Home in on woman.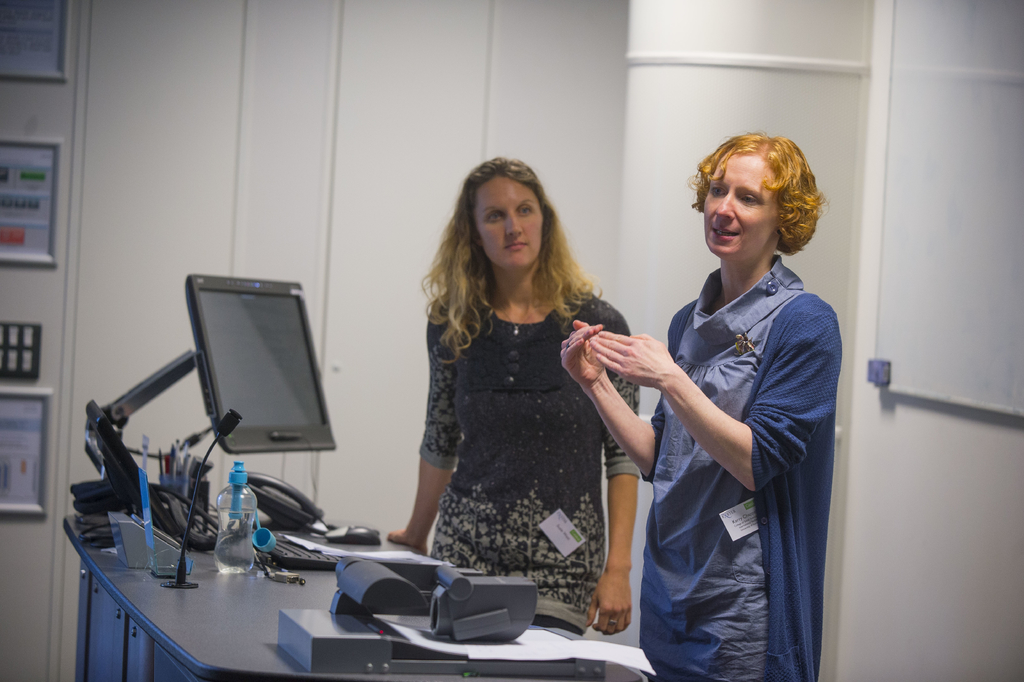
Homed in at bbox(561, 132, 844, 681).
